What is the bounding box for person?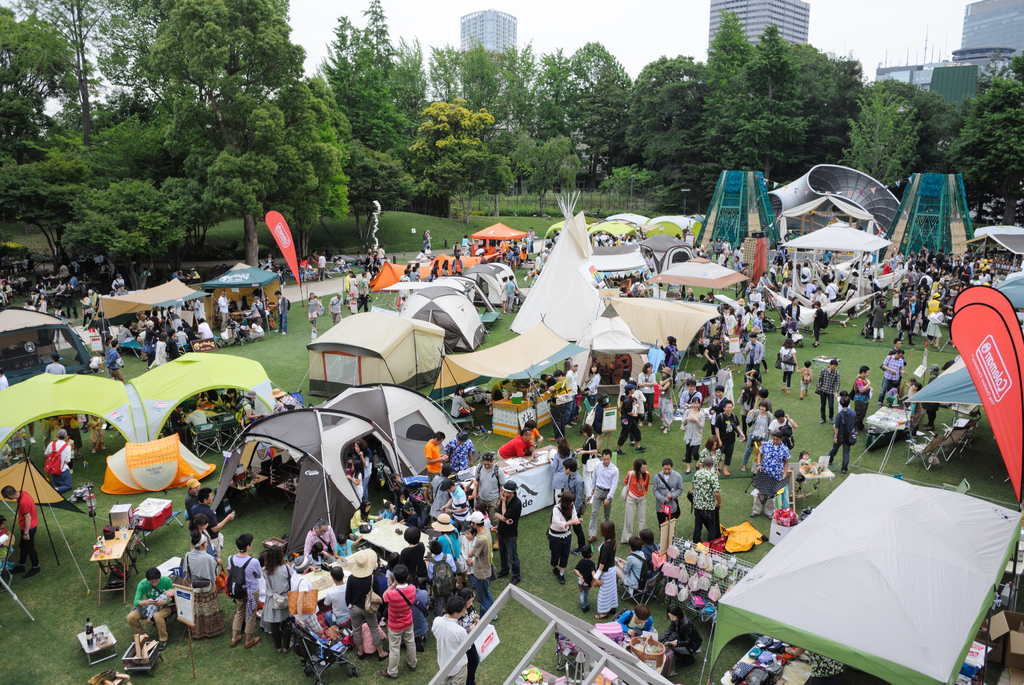
<box>593,447,614,526</box>.
